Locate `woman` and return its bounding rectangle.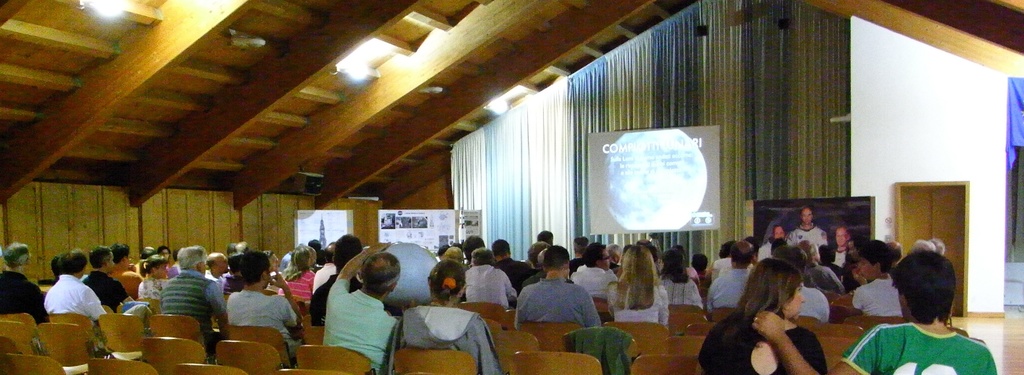
pyautogui.locateOnScreen(138, 253, 173, 301).
